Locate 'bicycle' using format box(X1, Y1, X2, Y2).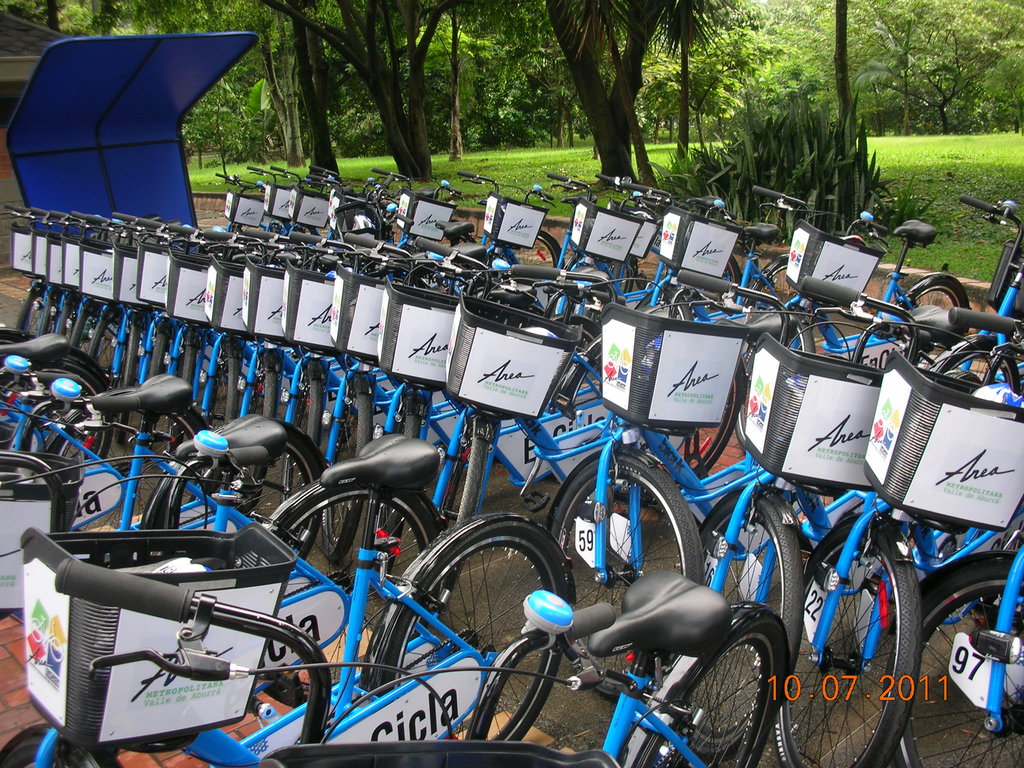
box(961, 197, 1023, 399).
